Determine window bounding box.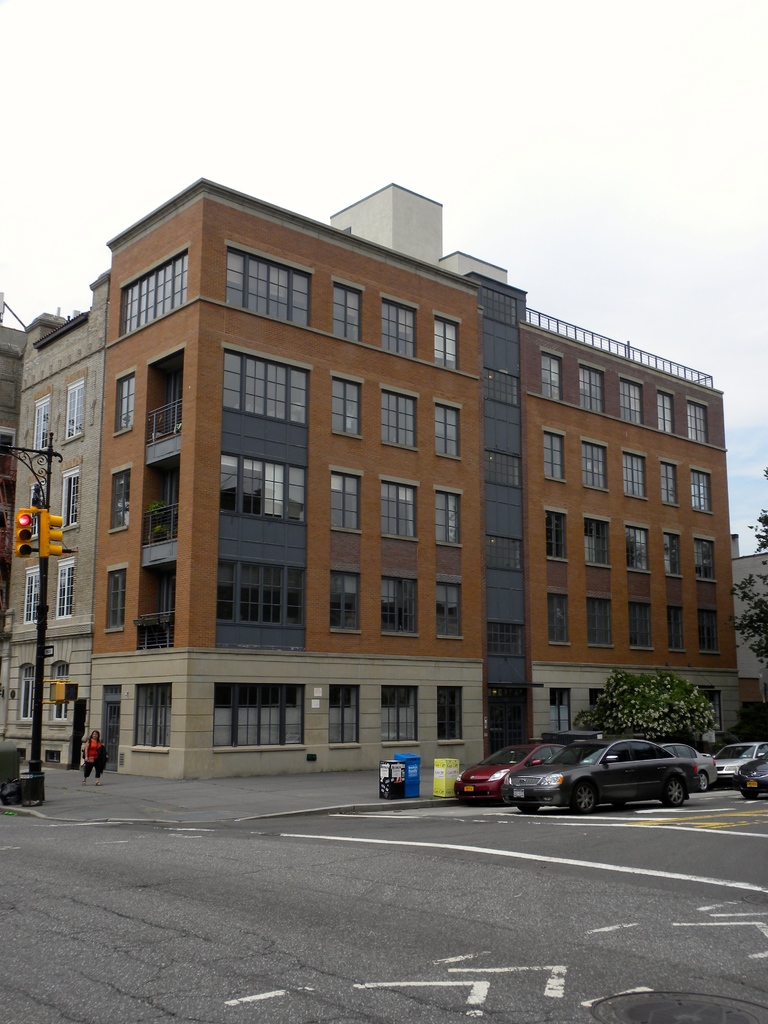
Determined: bbox(436, 586, 469, 644).
